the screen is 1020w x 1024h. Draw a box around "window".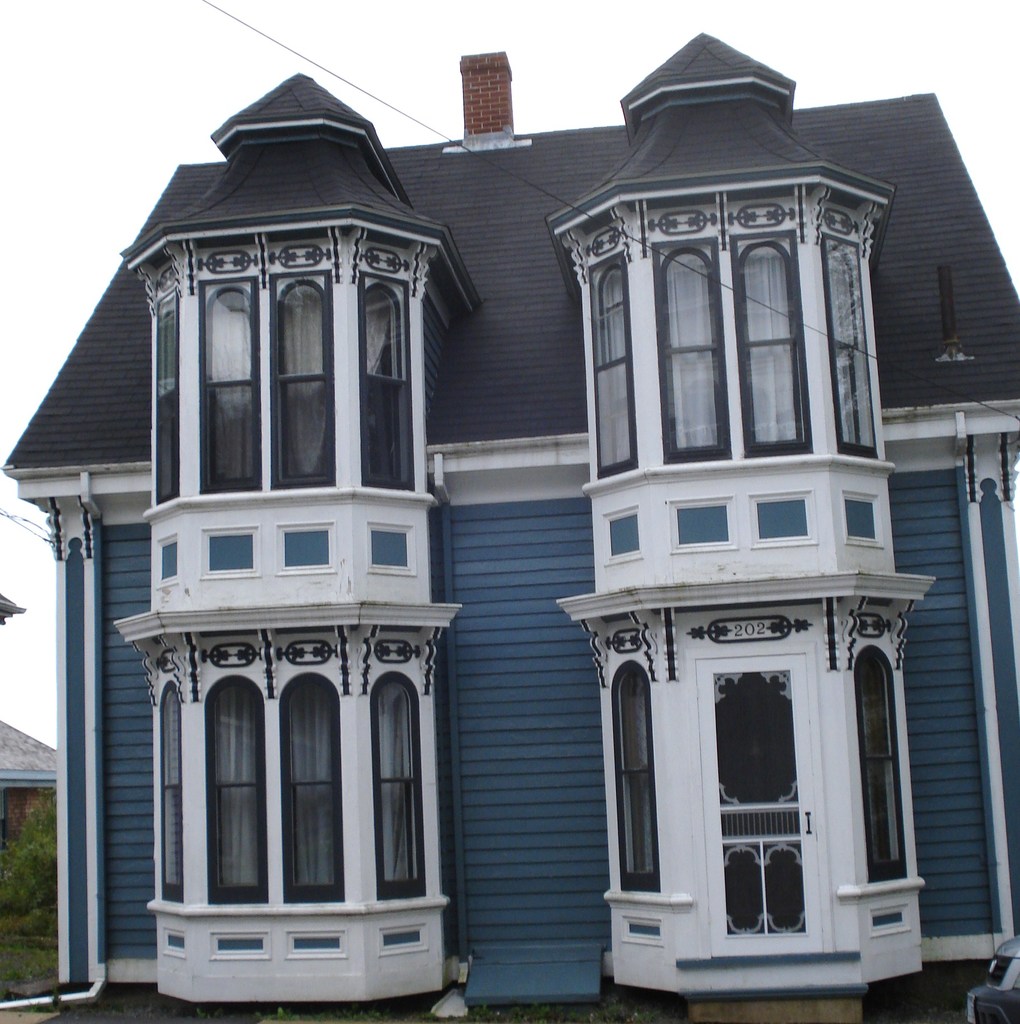
{"left": 542, "top": 171, "right": 902, "bottom": 596}.
